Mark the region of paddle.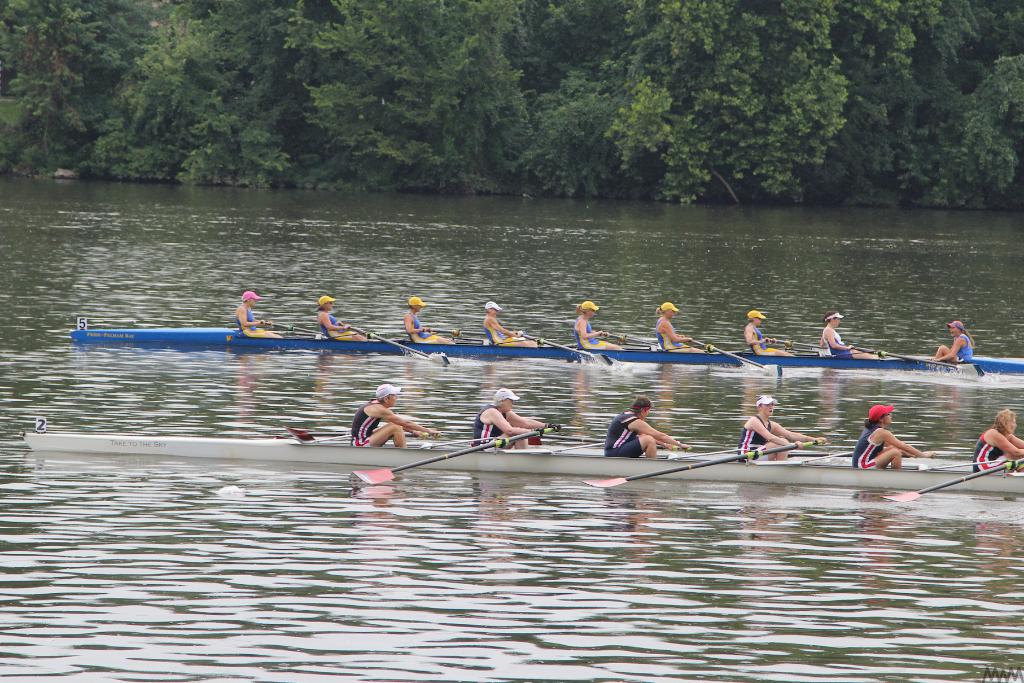
Region: left=261, top=321, right=324, bottom=335.
